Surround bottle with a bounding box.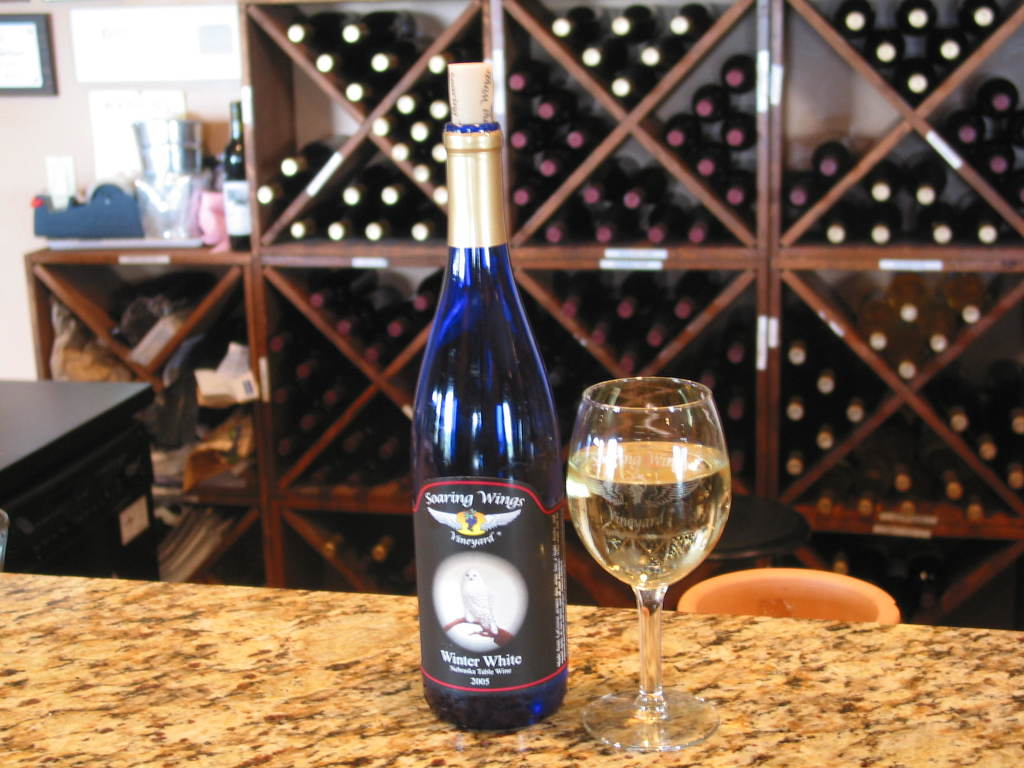
select_region(972, 141, 1015, 176).
